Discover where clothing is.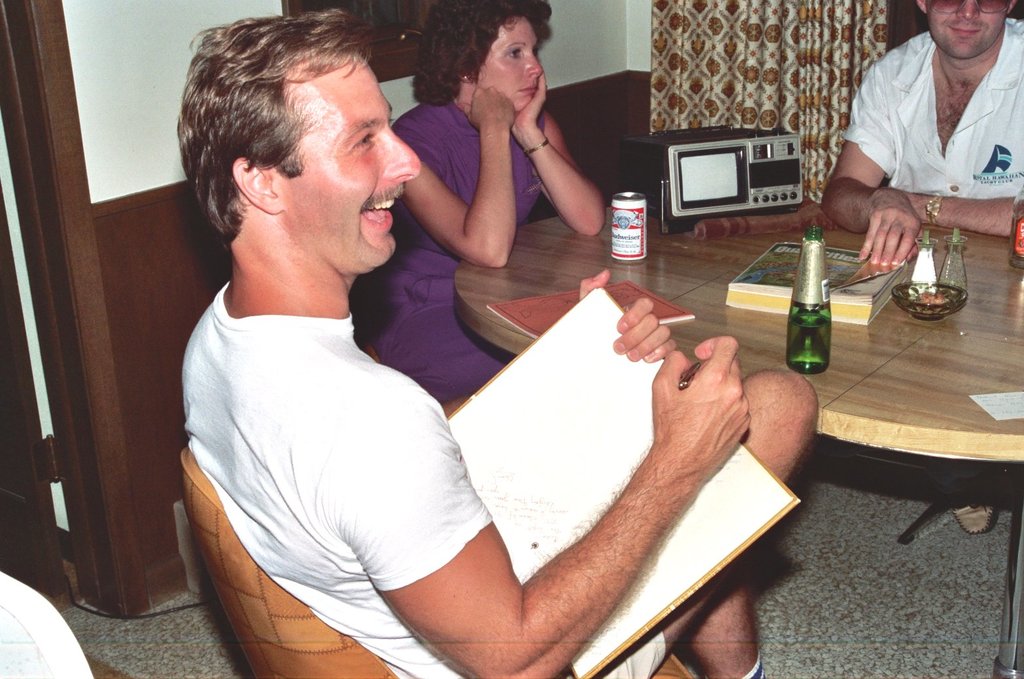
Discovered at Rect(842, 9, 1023, 253).
